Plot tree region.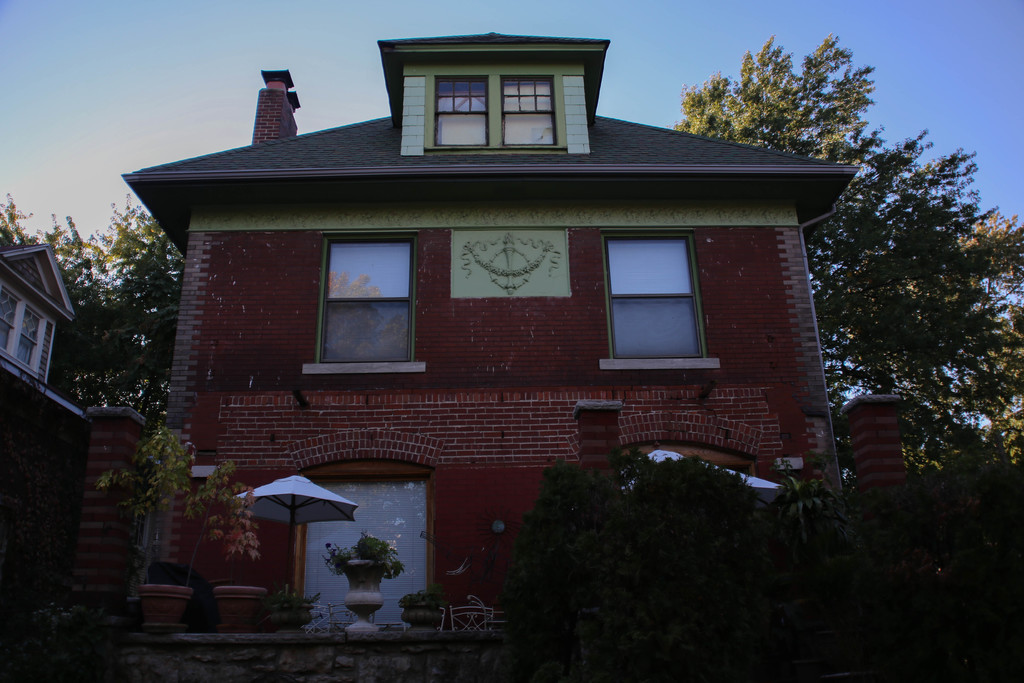
Plotted at left=0, top=194, right=185, bottom=420.
